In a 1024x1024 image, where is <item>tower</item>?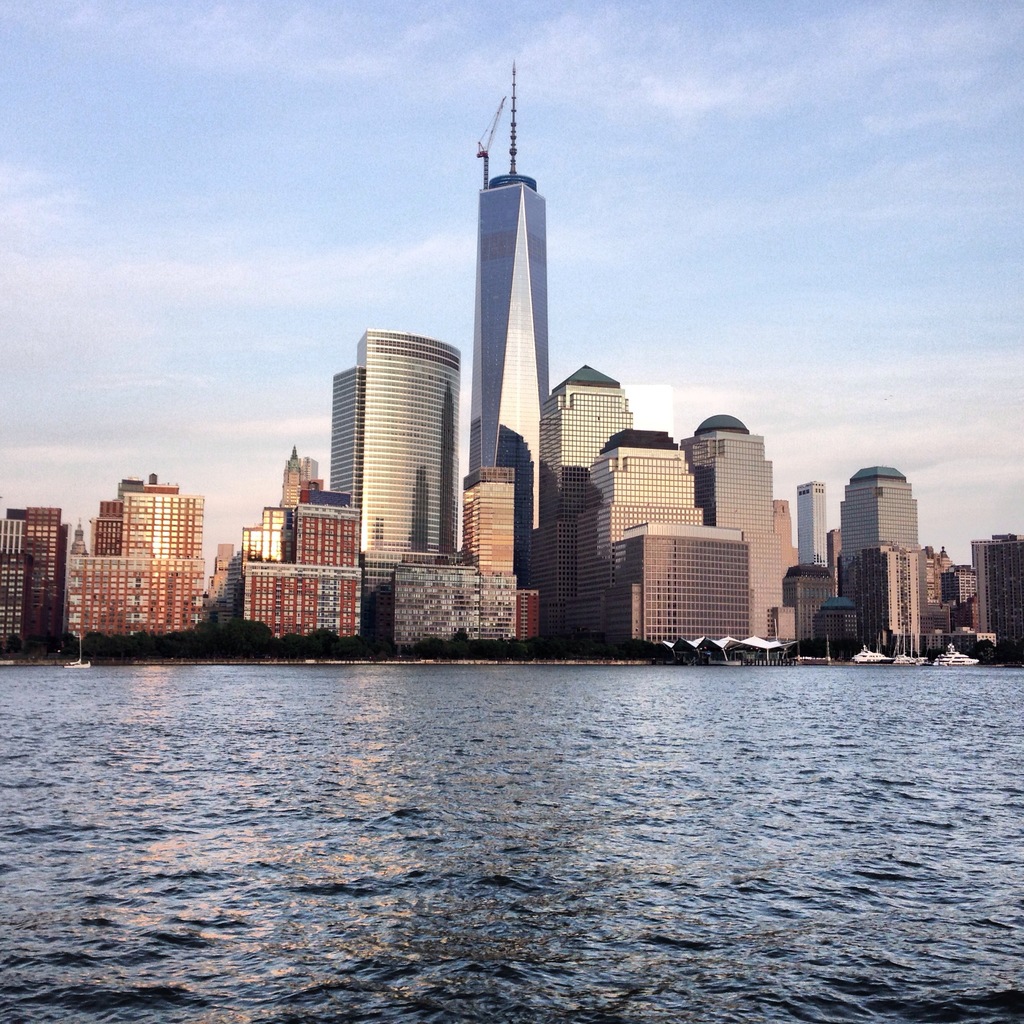
pyautogui.locateOnScreen(591, 522, 753, 652).
